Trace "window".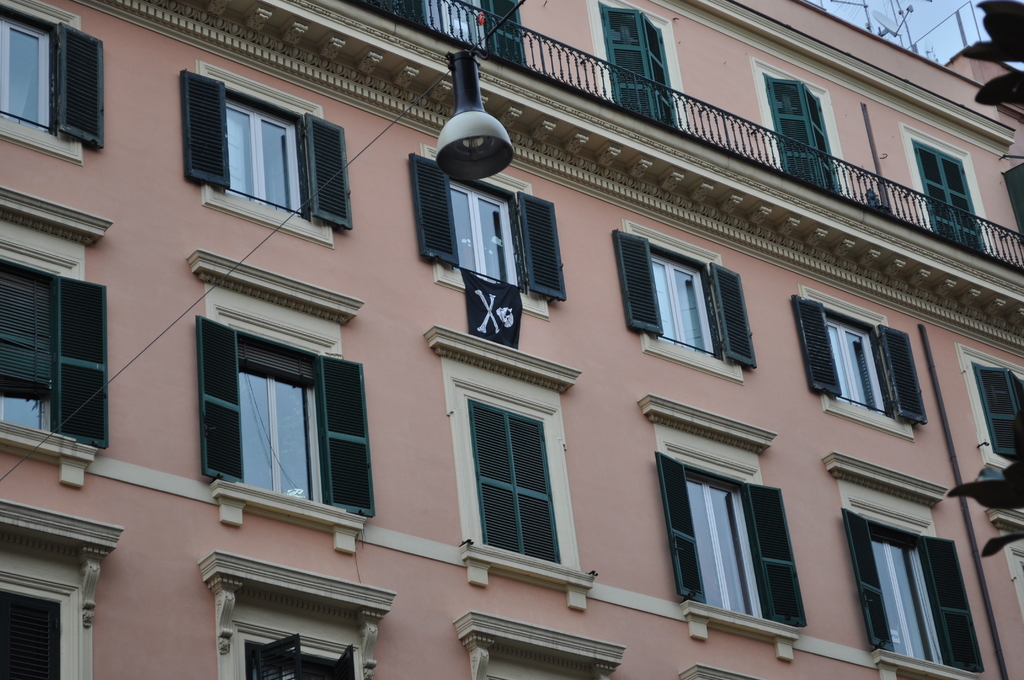
Traced to 0:236:109:455.
